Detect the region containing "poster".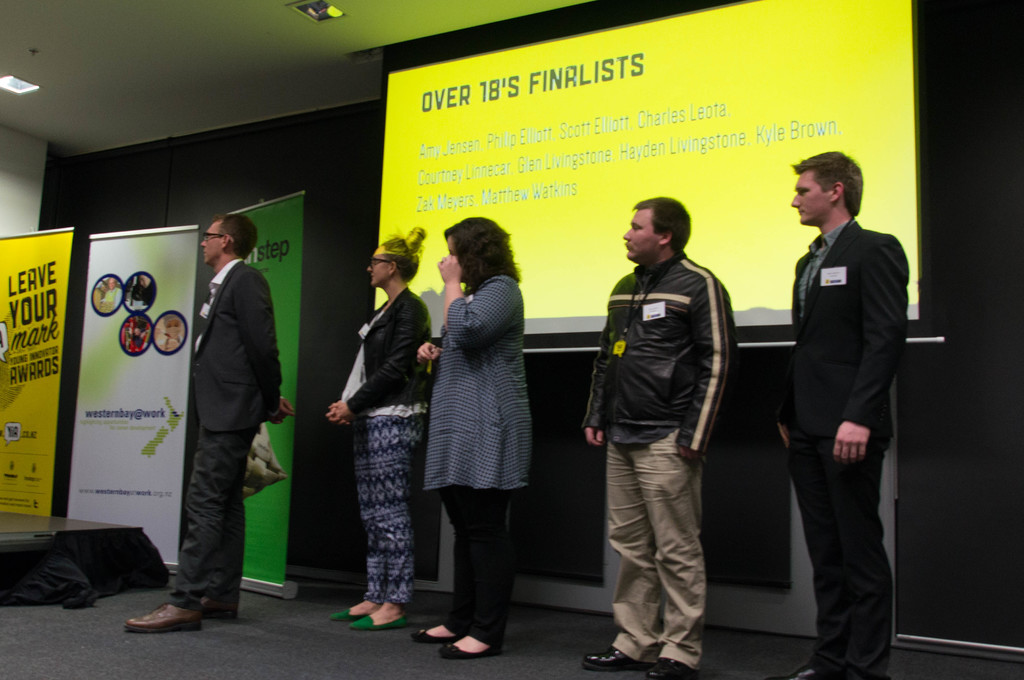
0/228/74/519.
